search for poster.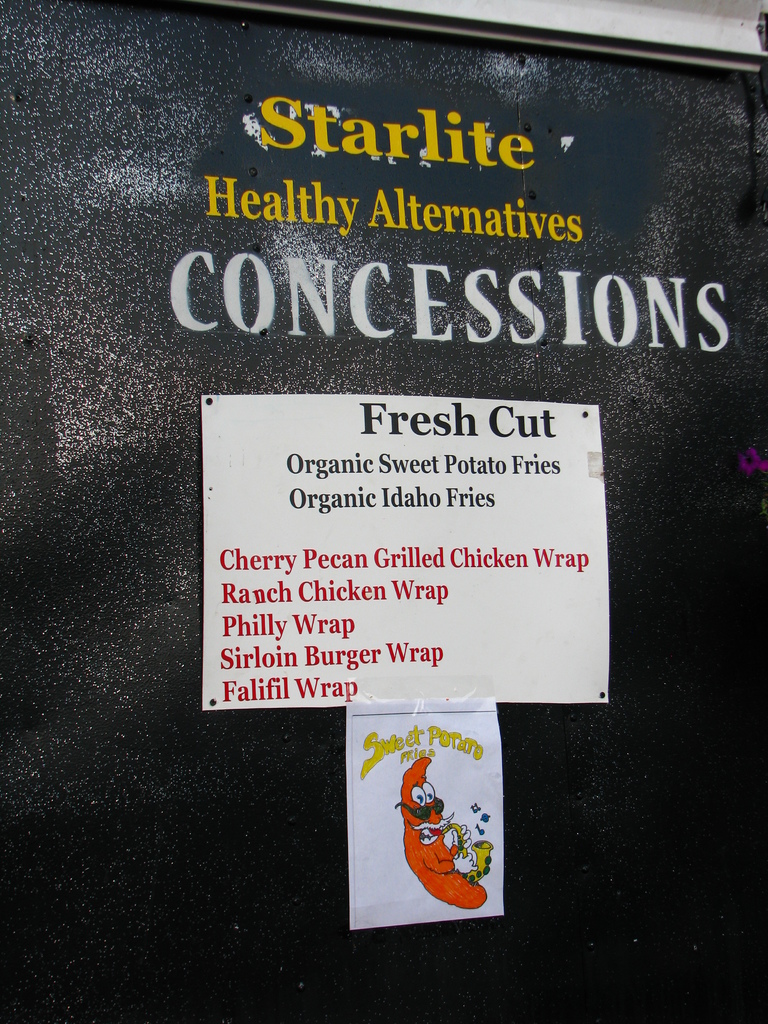
Found at box(0, 0, 767, 1023).
